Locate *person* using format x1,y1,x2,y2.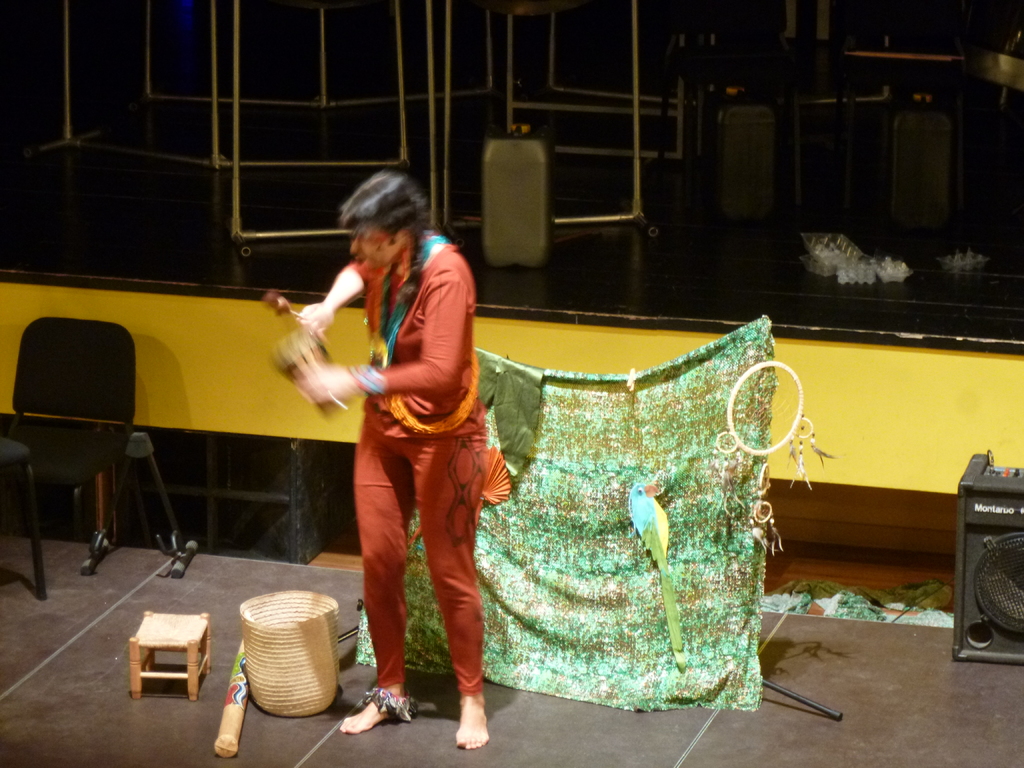
300,168,498,722.
